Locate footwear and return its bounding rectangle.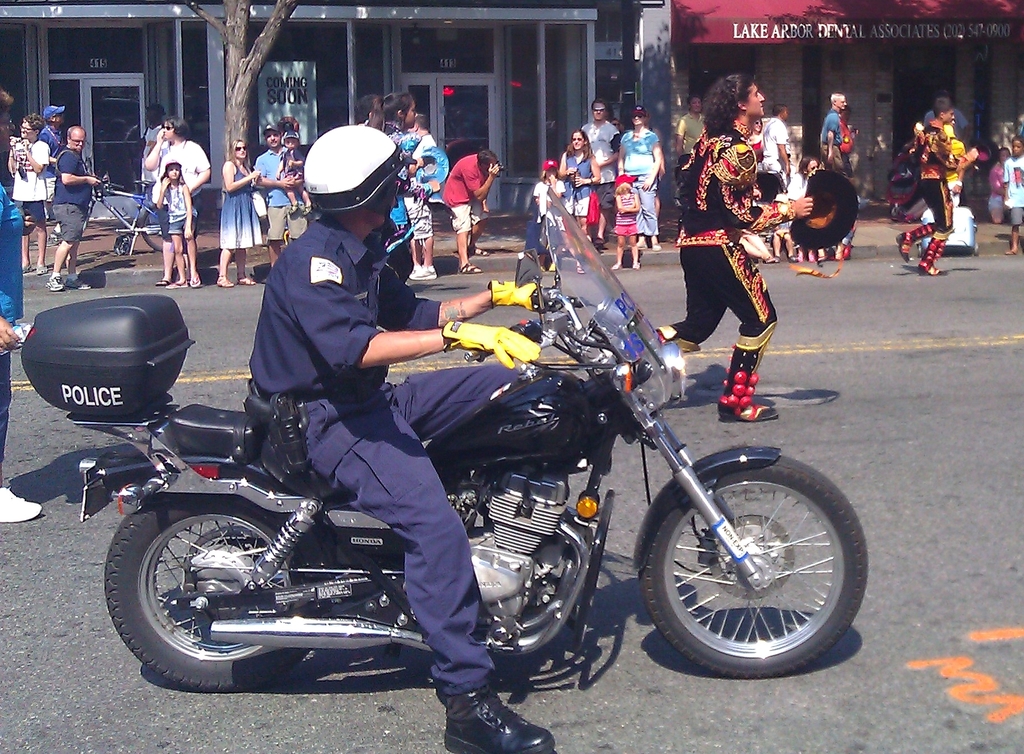
[650, 243, 660, 250].
